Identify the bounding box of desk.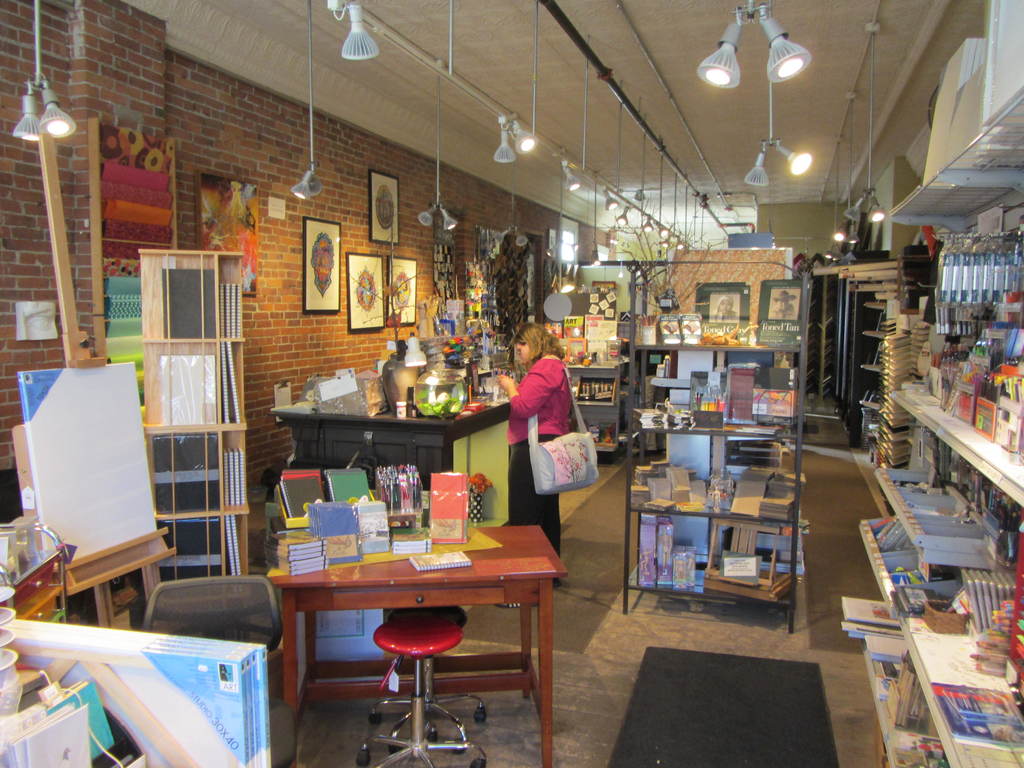
locate(275, 524, 568, 767).
